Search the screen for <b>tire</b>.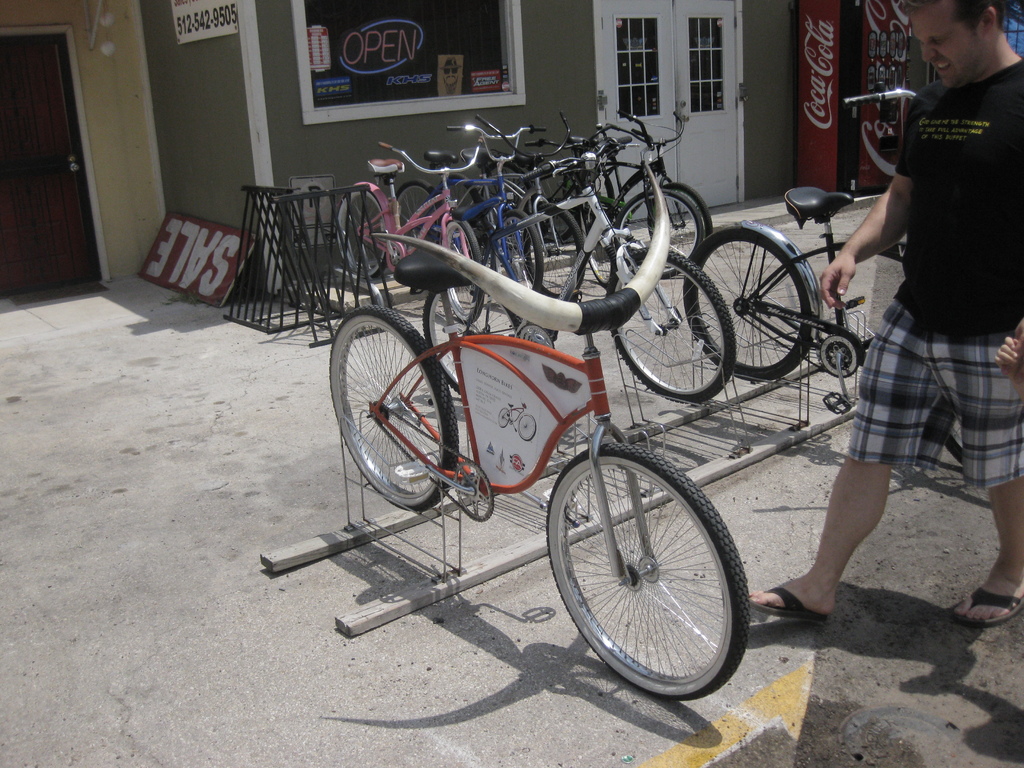
Found at box=[440, 218, 484, 326].
